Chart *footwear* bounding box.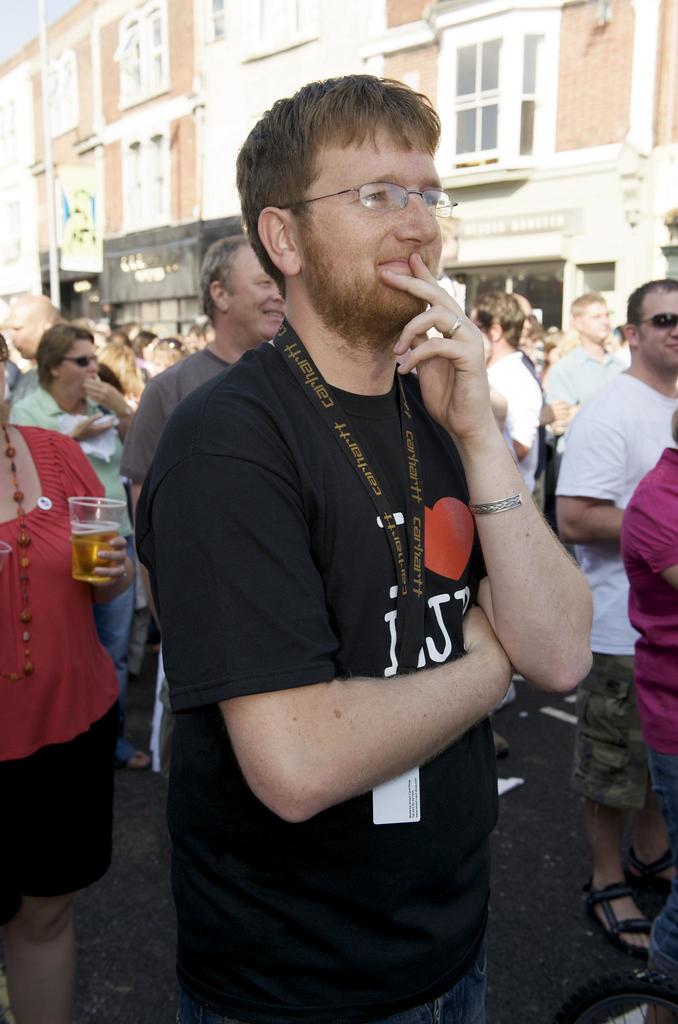
Charted: 628/831/677/882.
